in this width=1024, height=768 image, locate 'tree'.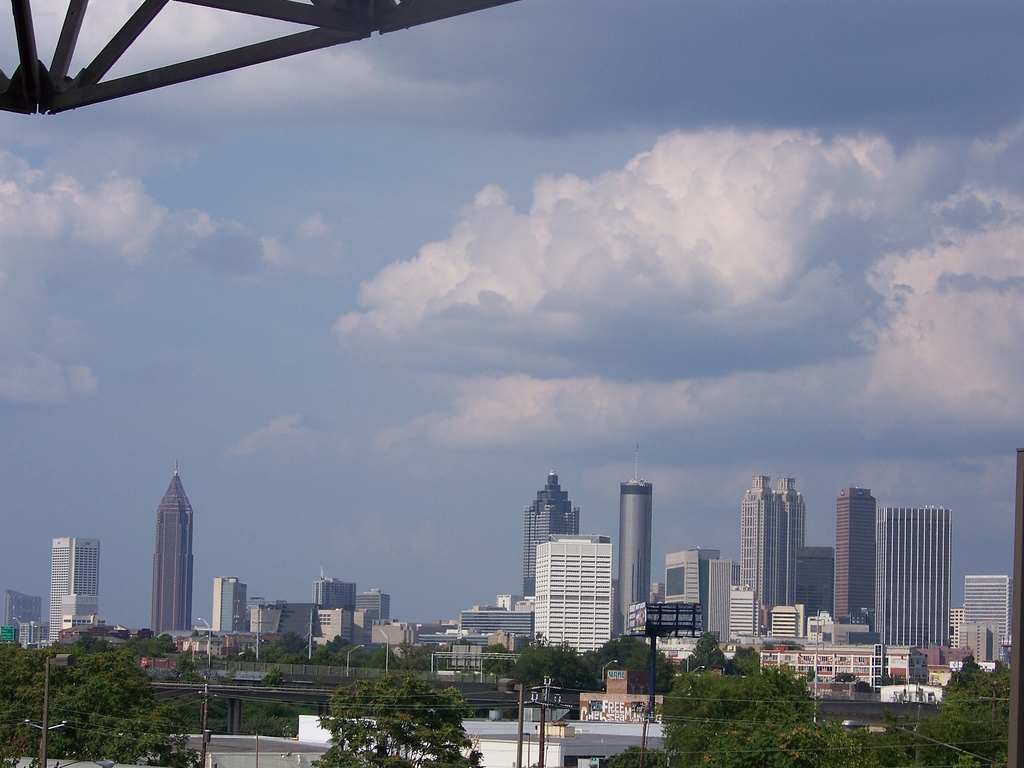
Bounding box: crop(583, 634, 677, 694).
